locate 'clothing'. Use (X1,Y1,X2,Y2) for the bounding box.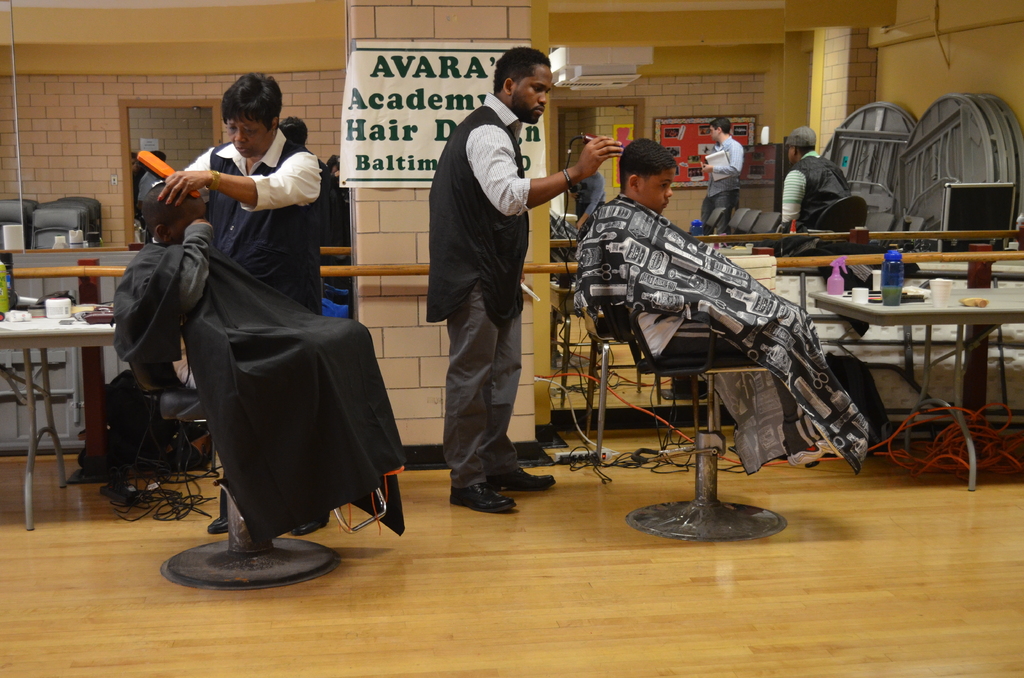
(426,85,531,490).
